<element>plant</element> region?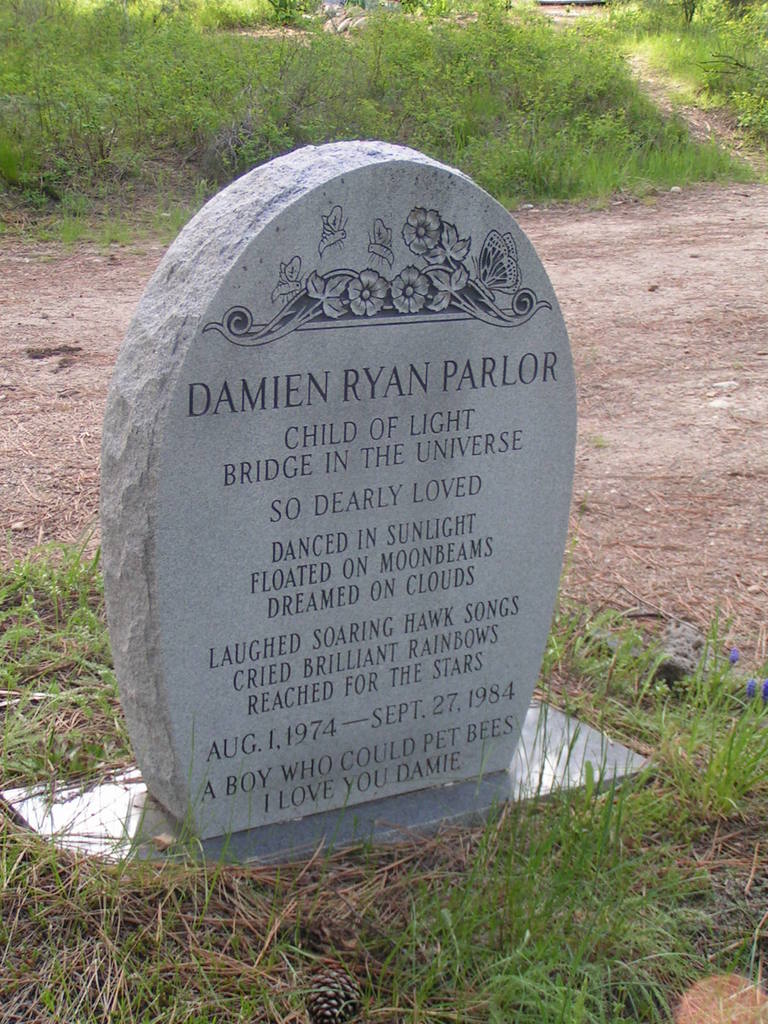
<region>630, 618, 767, 847</region>
